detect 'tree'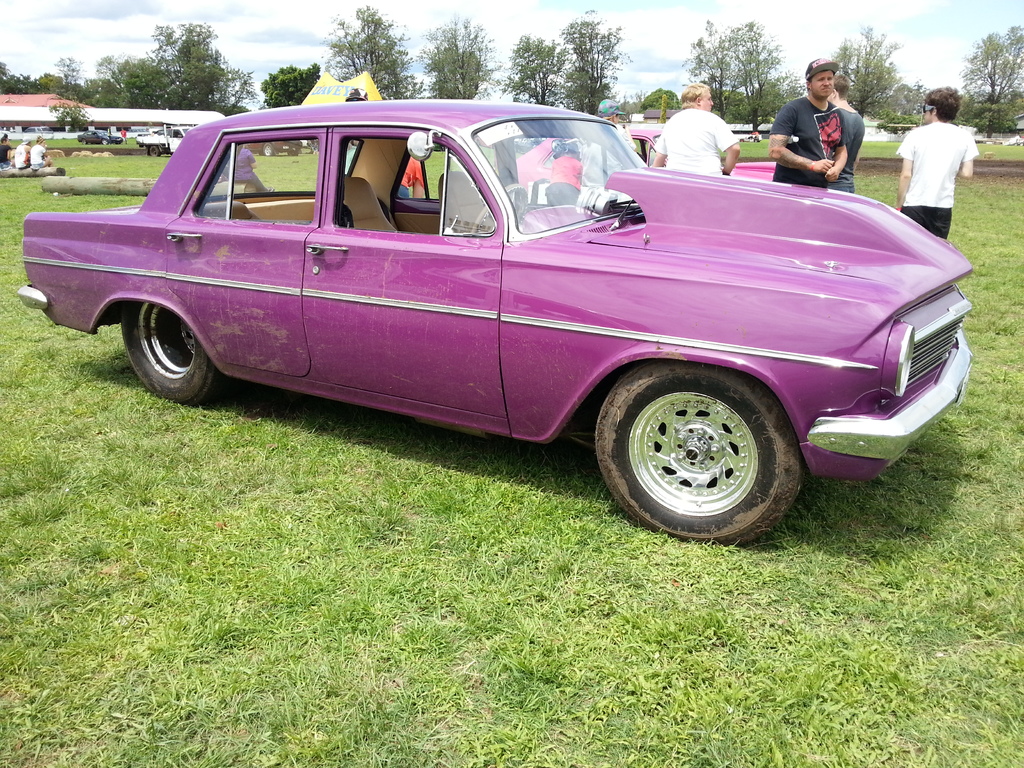
l=961, t=21, r=1023, b=138
